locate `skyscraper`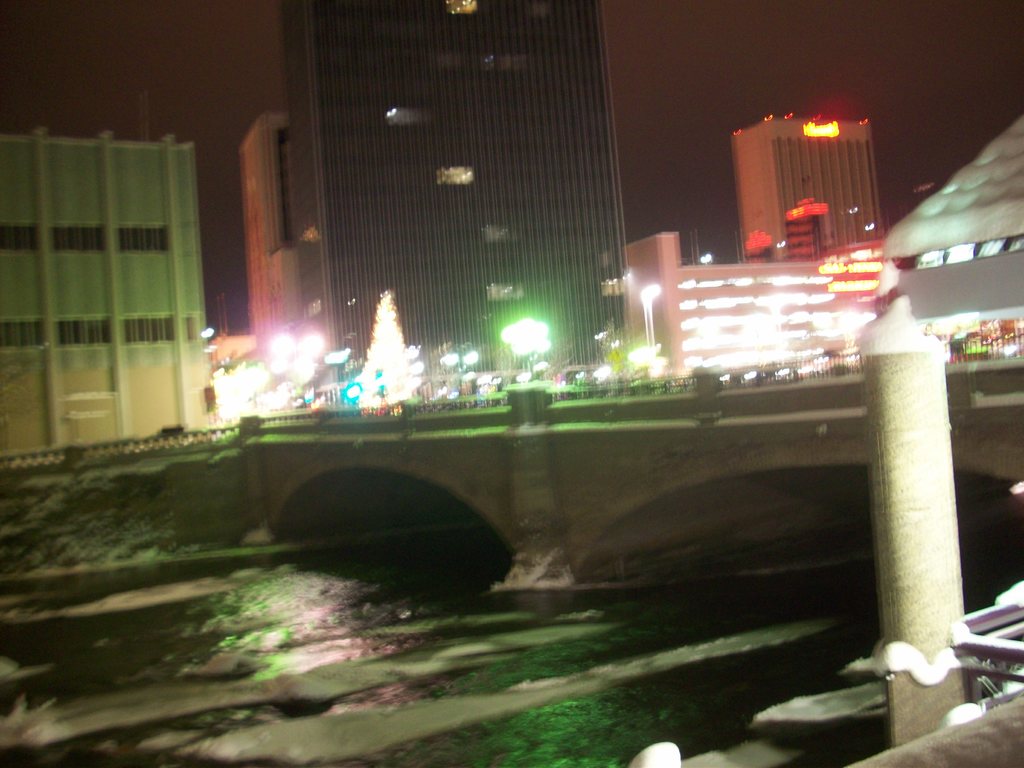
(left=0, top=125, right=220, bottom=456)
